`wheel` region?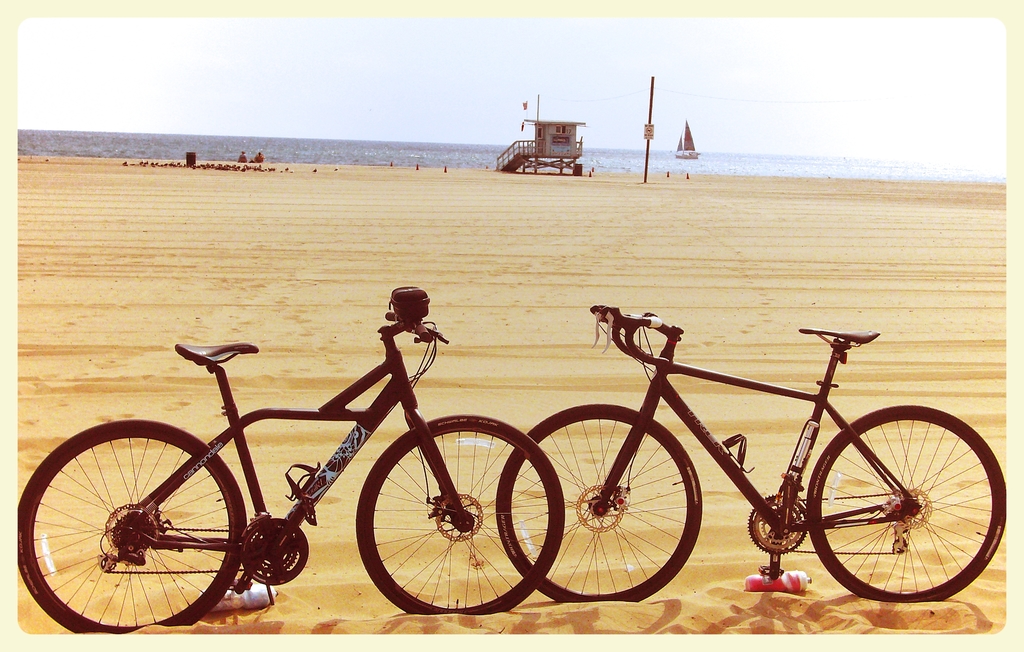
bbox(37, 430, 232, 632)
